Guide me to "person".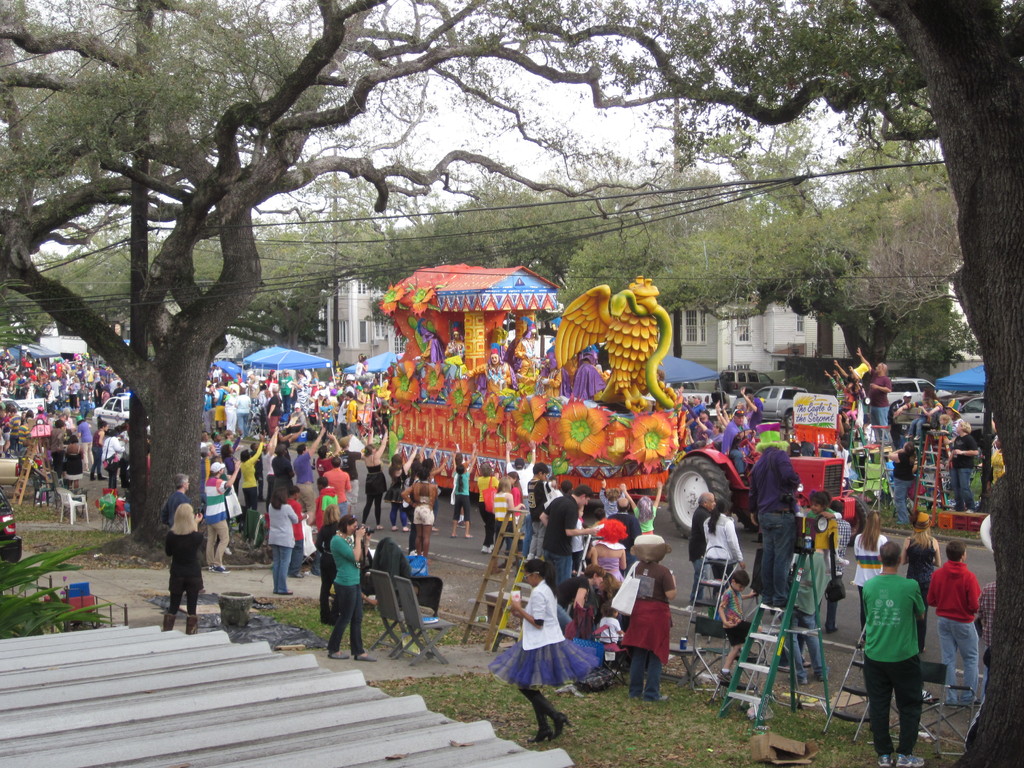
Guidance: <region>506, 462, 530, 524</region>.
